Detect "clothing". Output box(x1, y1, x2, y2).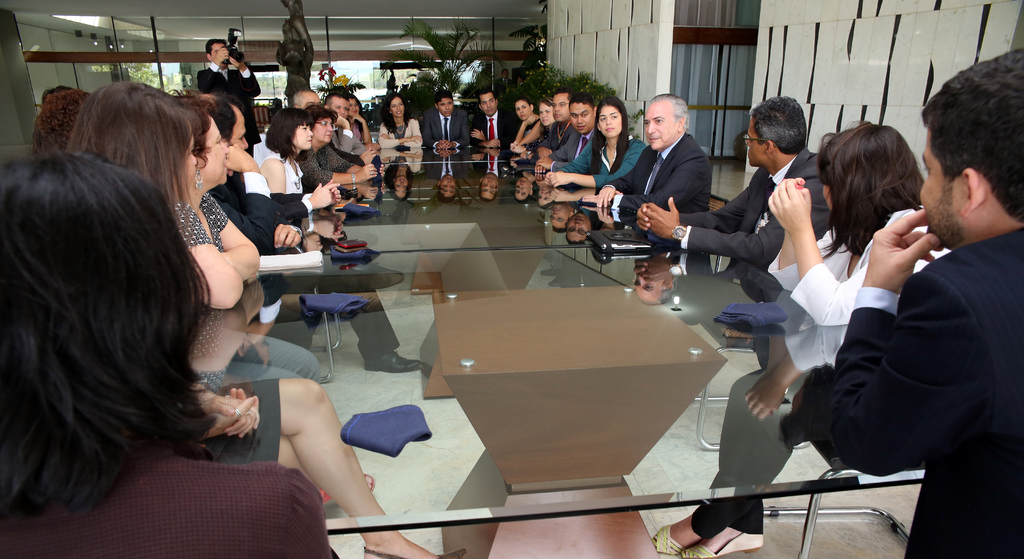
box(687, 205, 947, 528).
